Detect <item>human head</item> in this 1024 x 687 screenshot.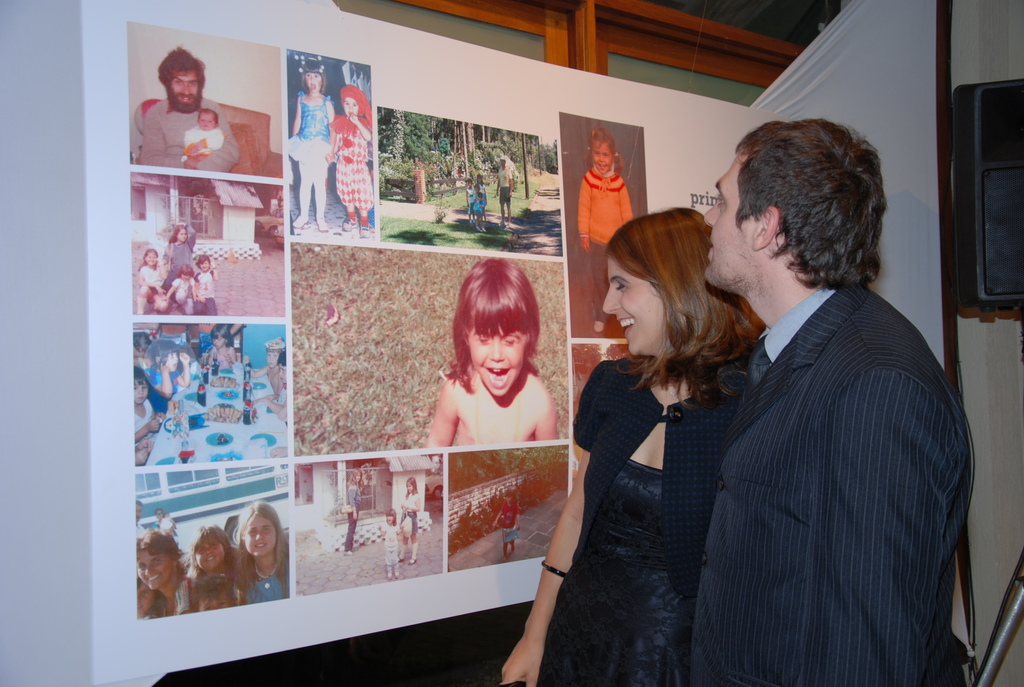
Detection: select_region(447, 255, 541, 400).
